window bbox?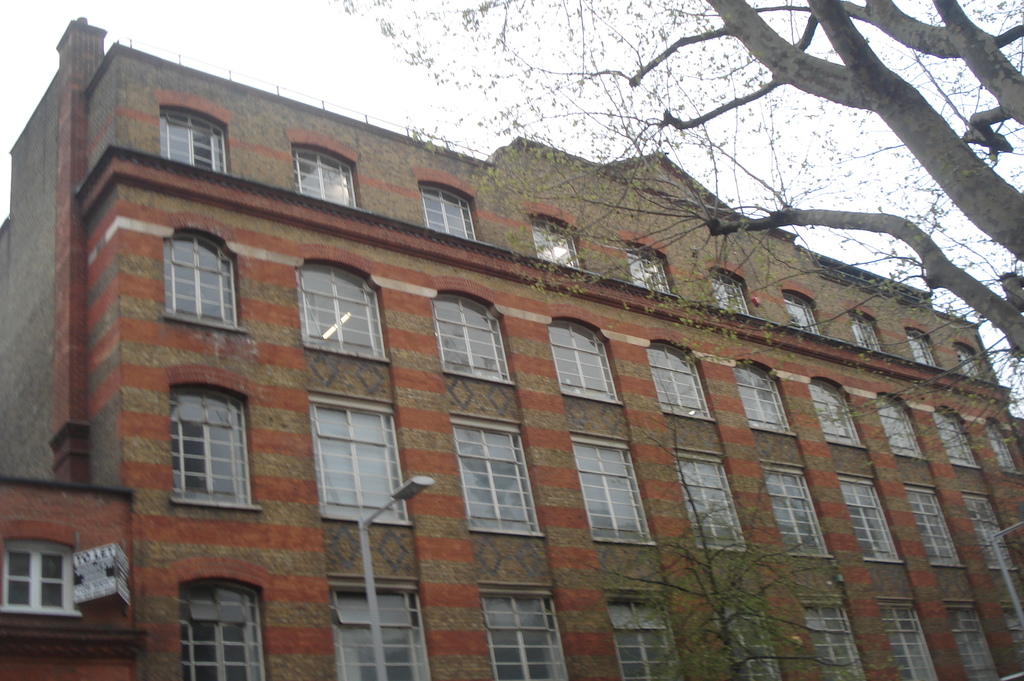
BBox(170, 386, 262, 512)
